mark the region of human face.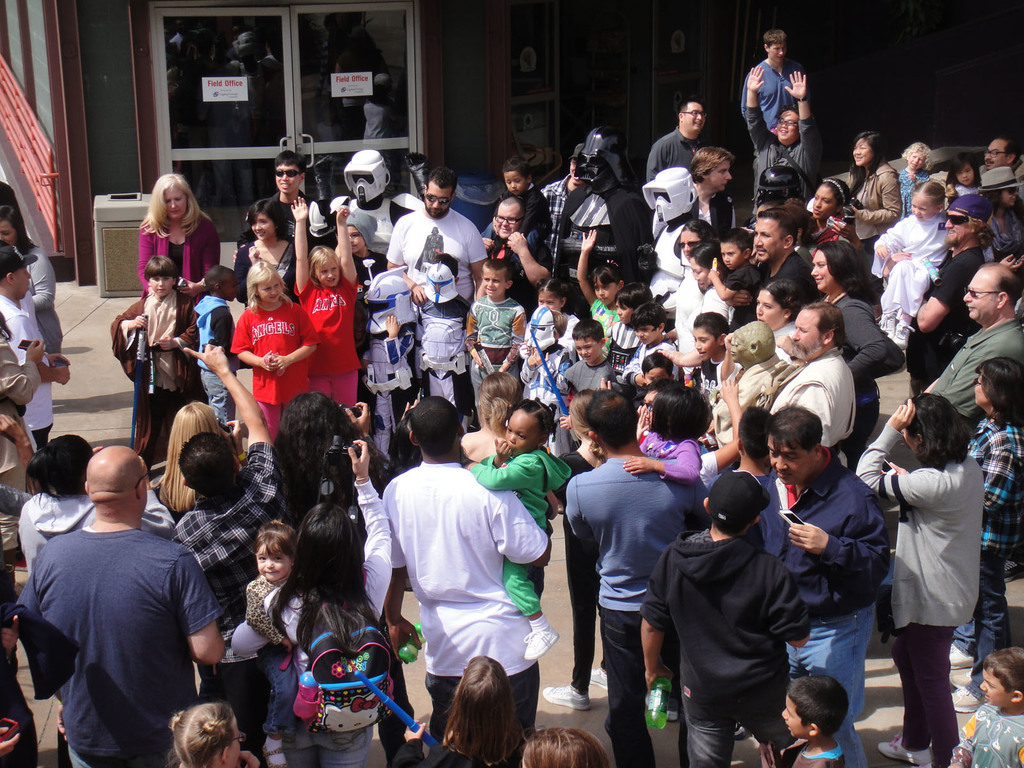
Region: pyautogui.locateOnScreen(572, 340, 600, 361).
